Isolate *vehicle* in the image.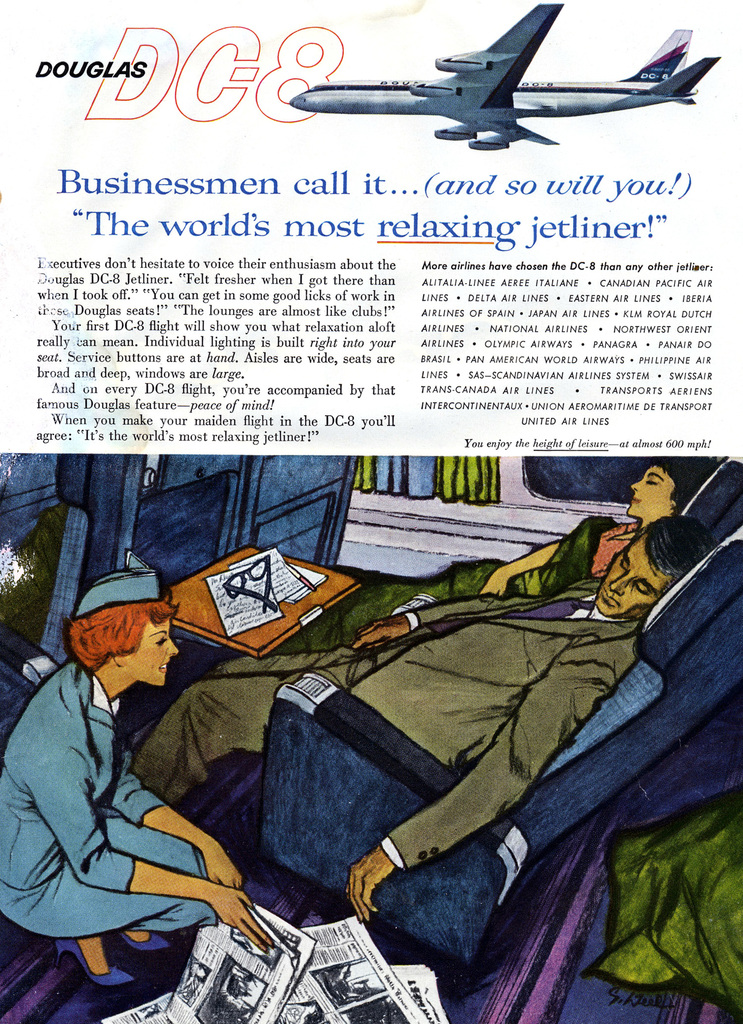
Isolated region: [0,449,742,1023].
